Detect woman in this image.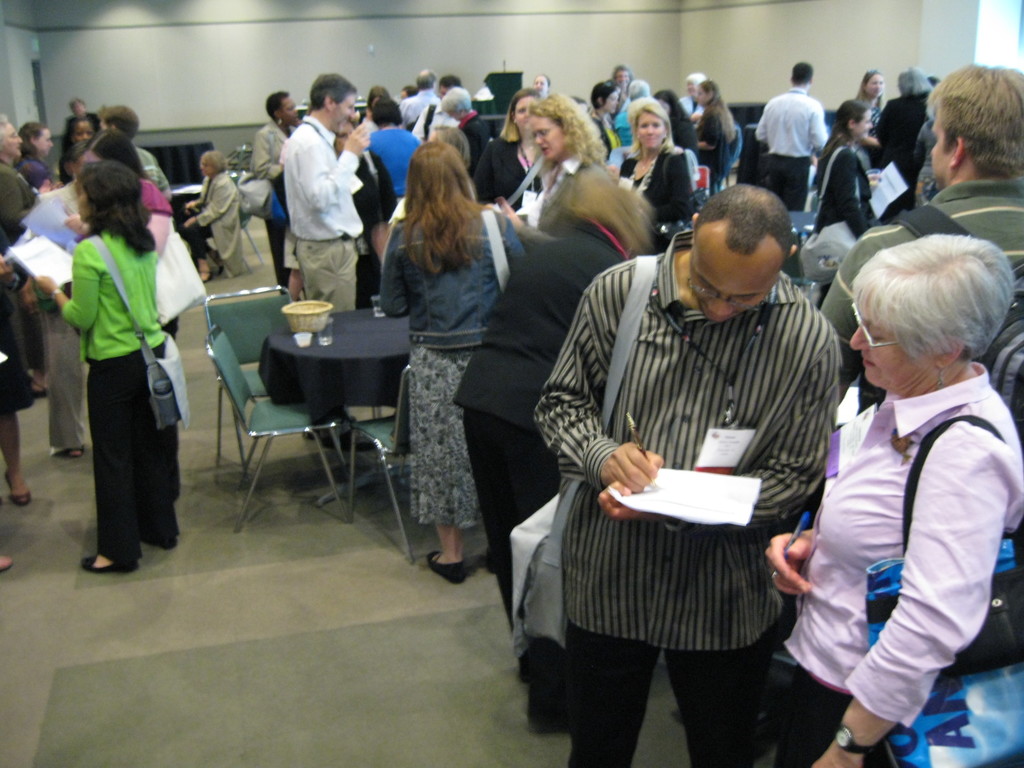
Detection: 367:95:424:204.
